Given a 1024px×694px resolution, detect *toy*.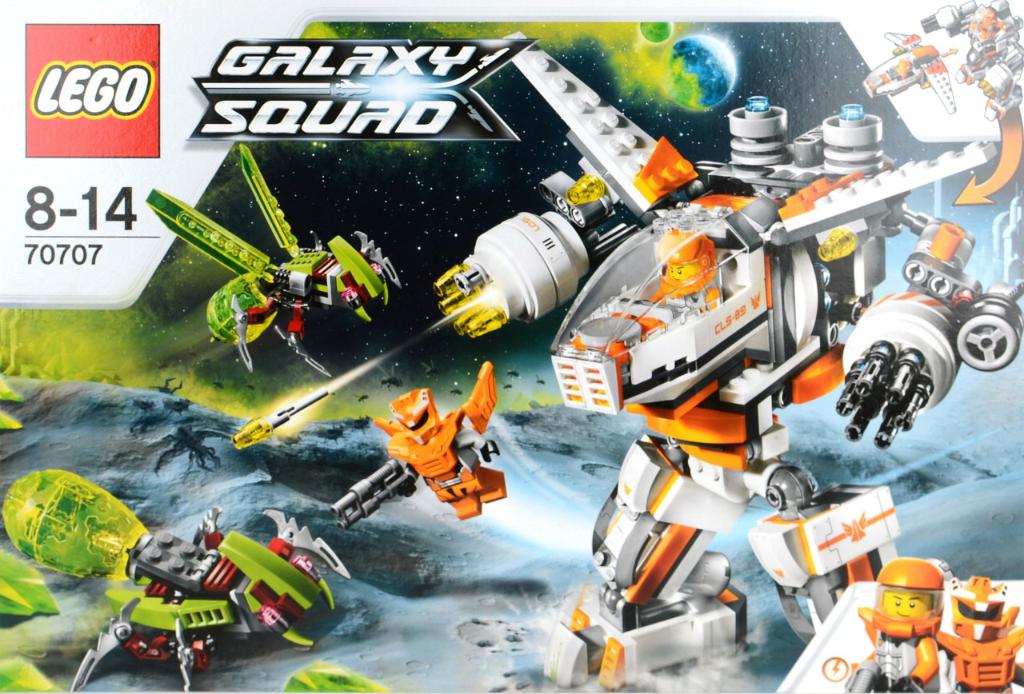
(287, 656, 386, 693).
